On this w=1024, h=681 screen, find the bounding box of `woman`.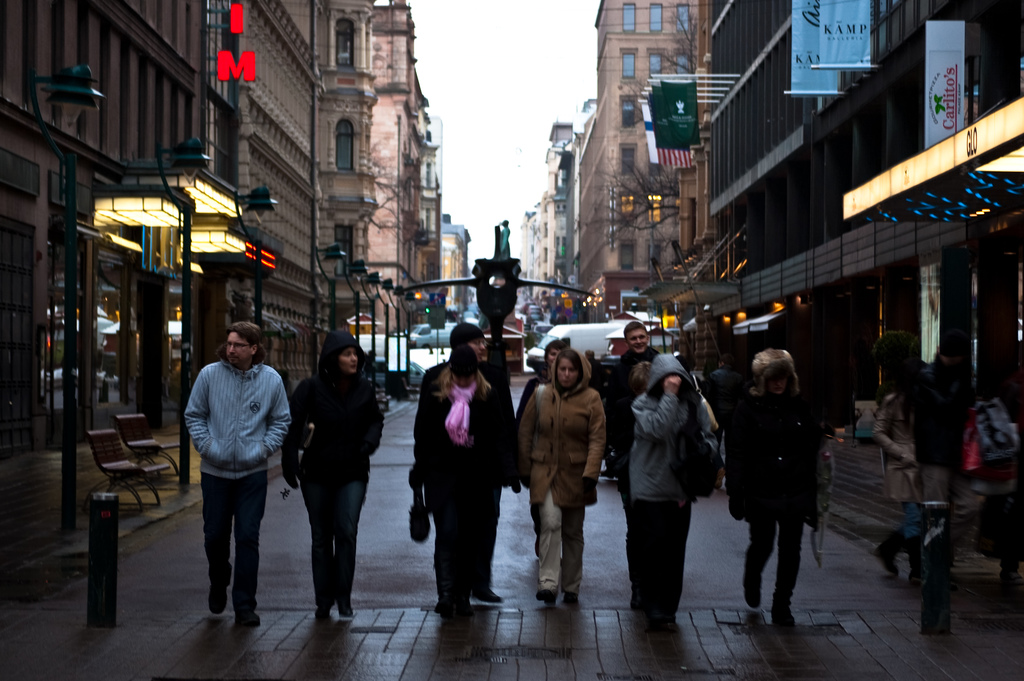
Bounding box: region(624, 352, 724, 623).
